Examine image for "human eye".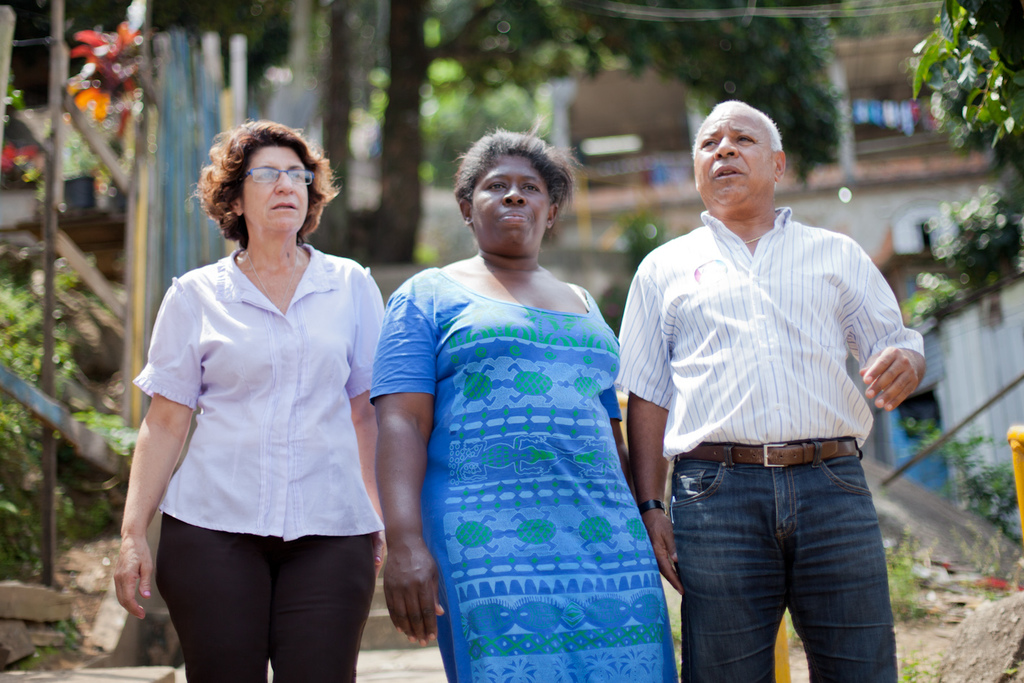
Examination result: <bbox>733, 131, 760, 147</bbox>.
